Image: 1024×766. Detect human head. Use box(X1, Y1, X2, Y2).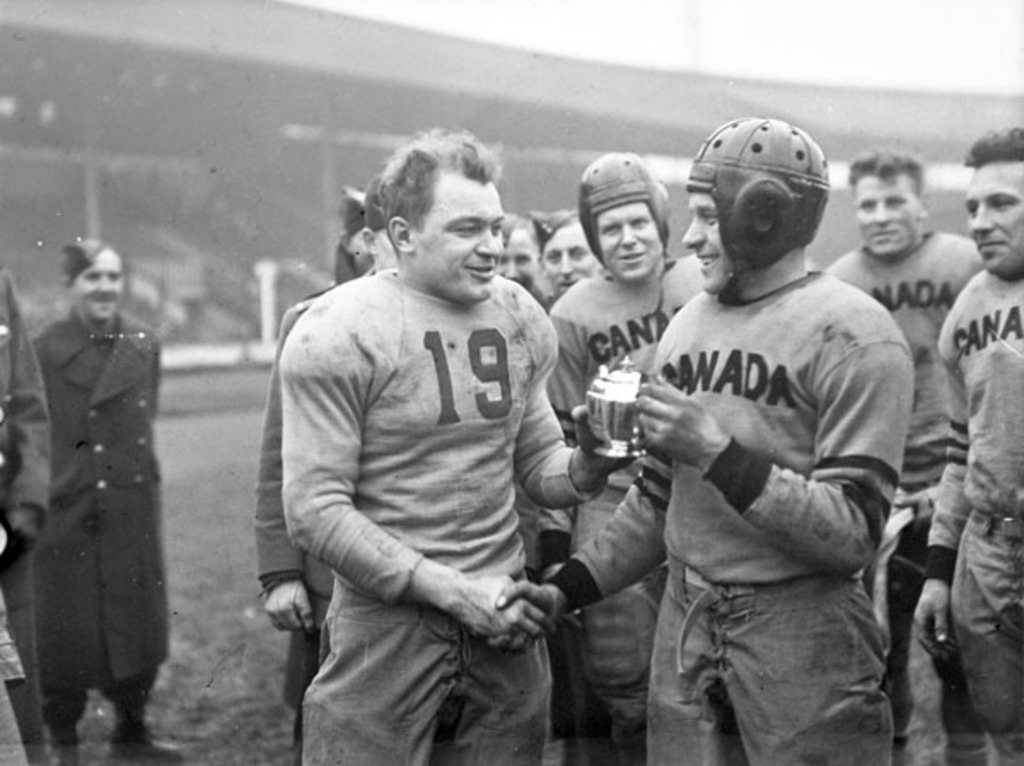
box(500, 212, 543, 285).
